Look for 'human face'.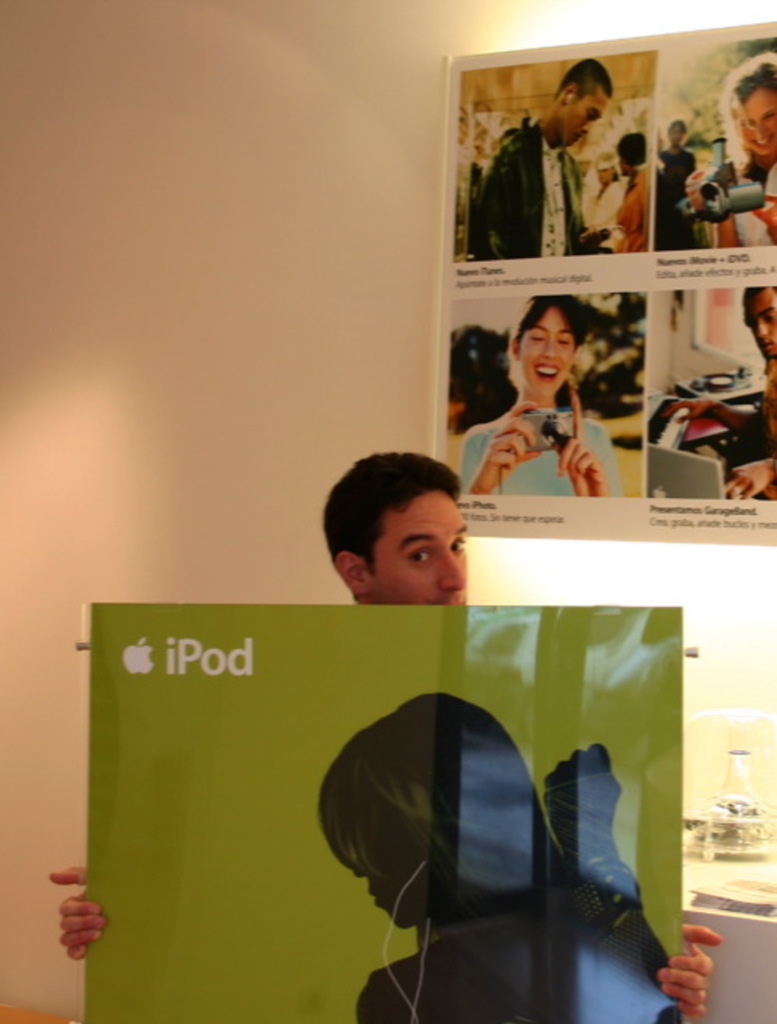
Found: 367/493/469/604.
